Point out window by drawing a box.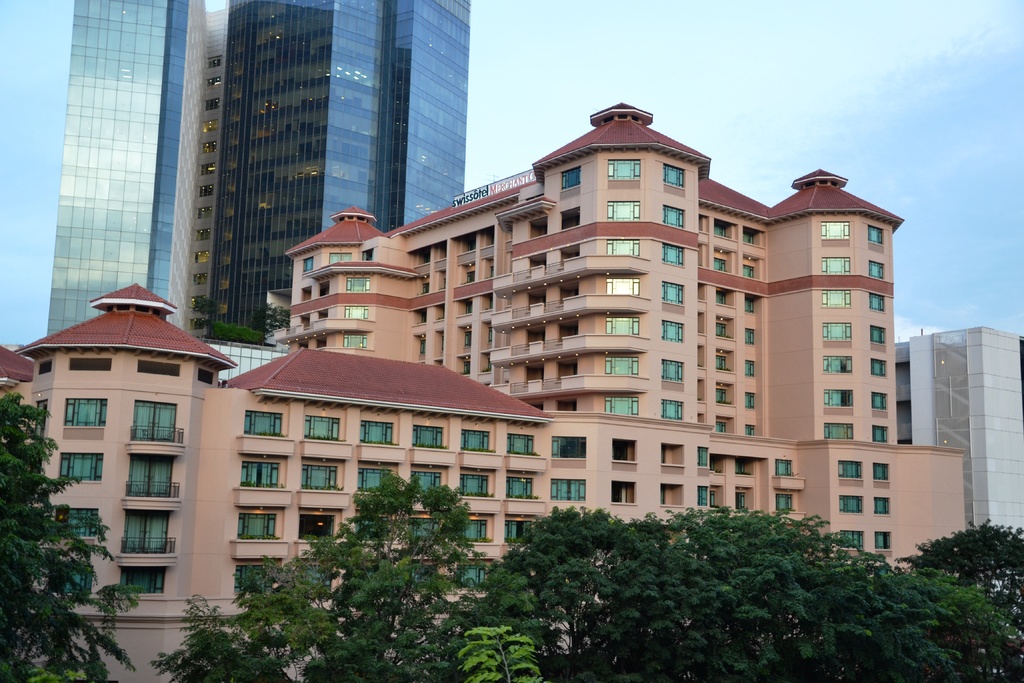
BBox(840, 495, 863, 514).
